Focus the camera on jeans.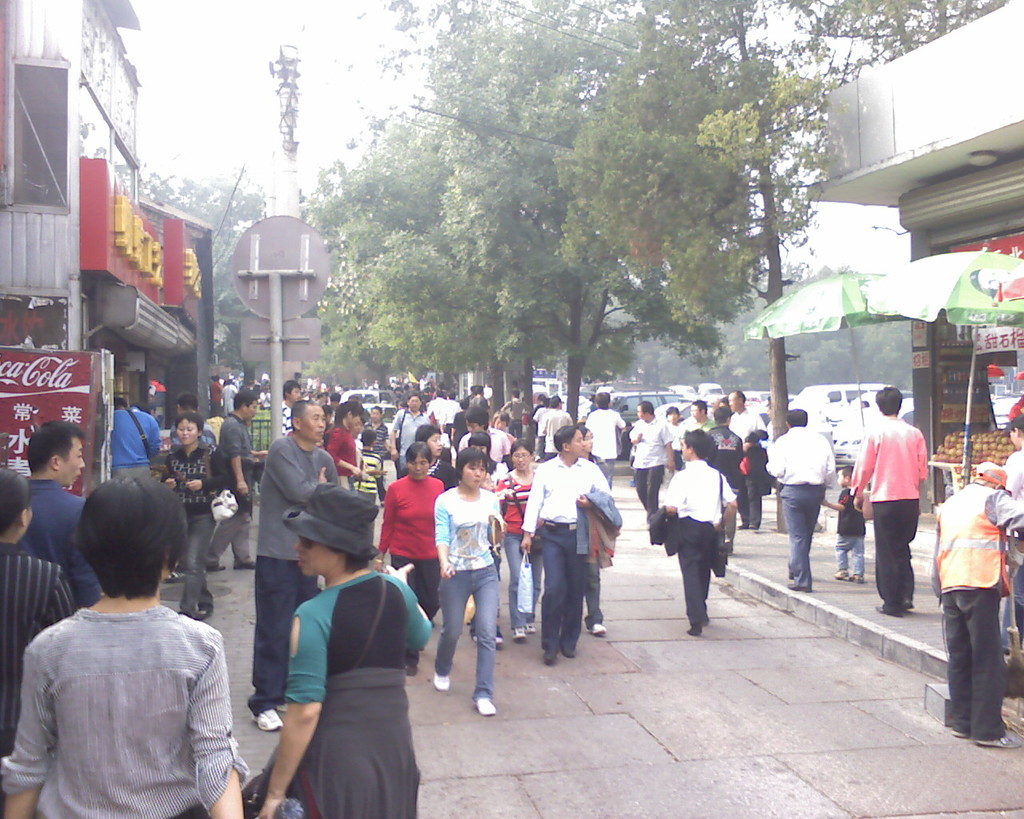
Focus region: x1=585 y1=553 x2=599 y2=628.
